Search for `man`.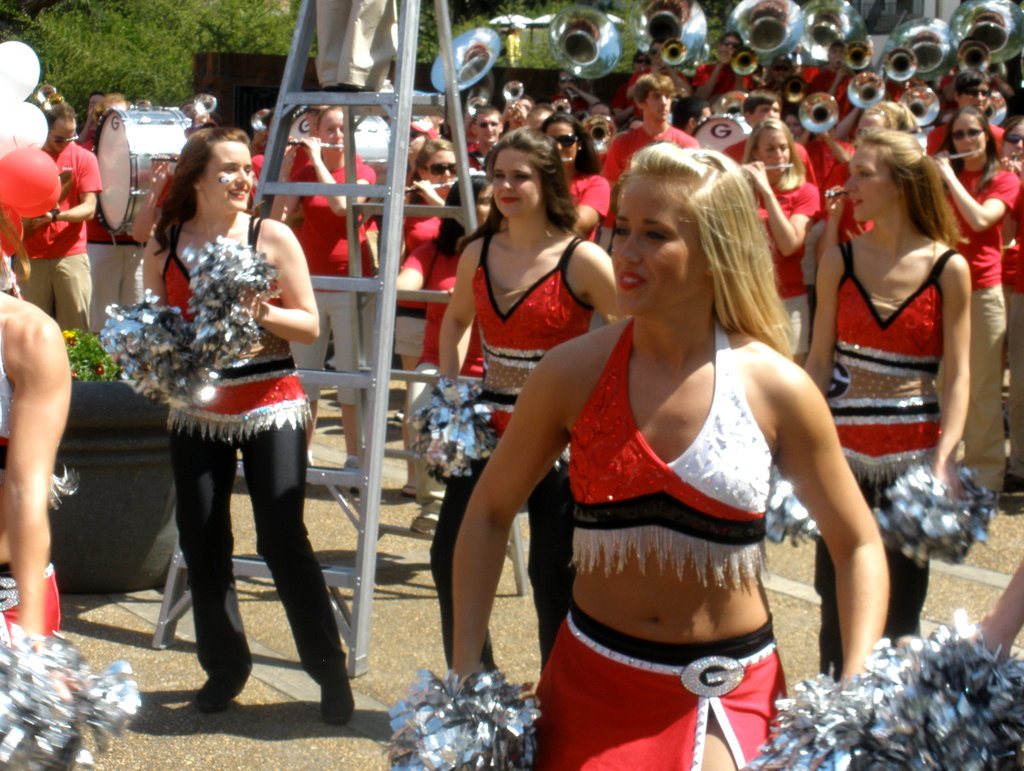
Found at <bbox>464, 109, 501, 166</bbox>.
